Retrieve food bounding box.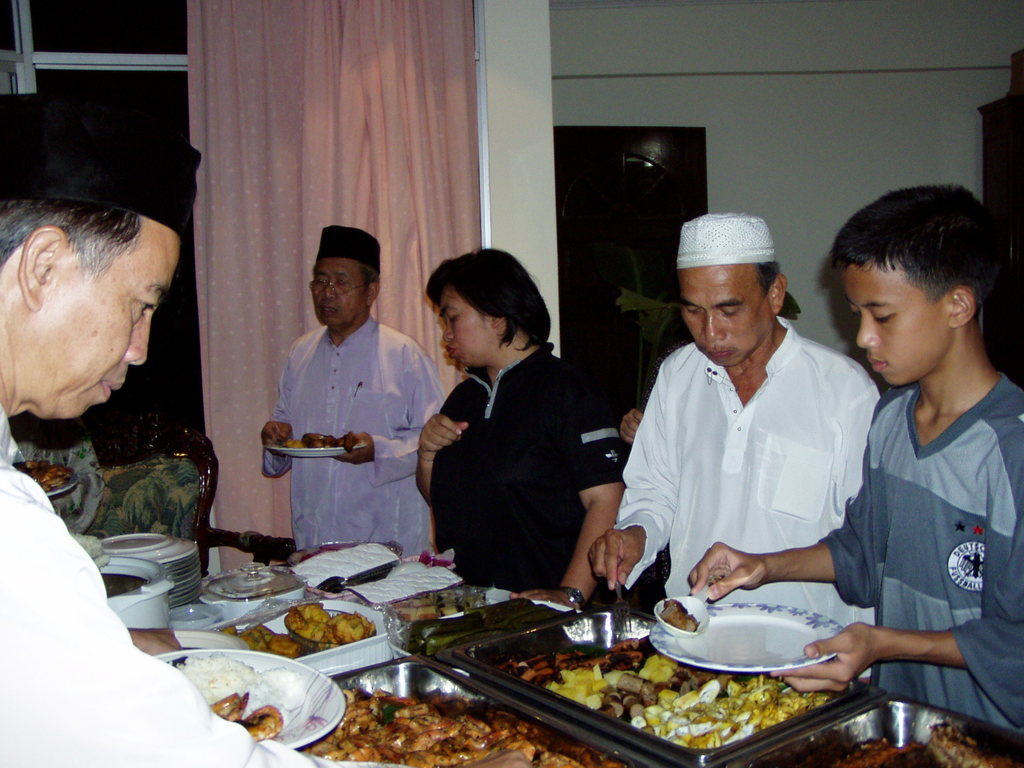
Bounding box: [338, 428, 359, 454].
